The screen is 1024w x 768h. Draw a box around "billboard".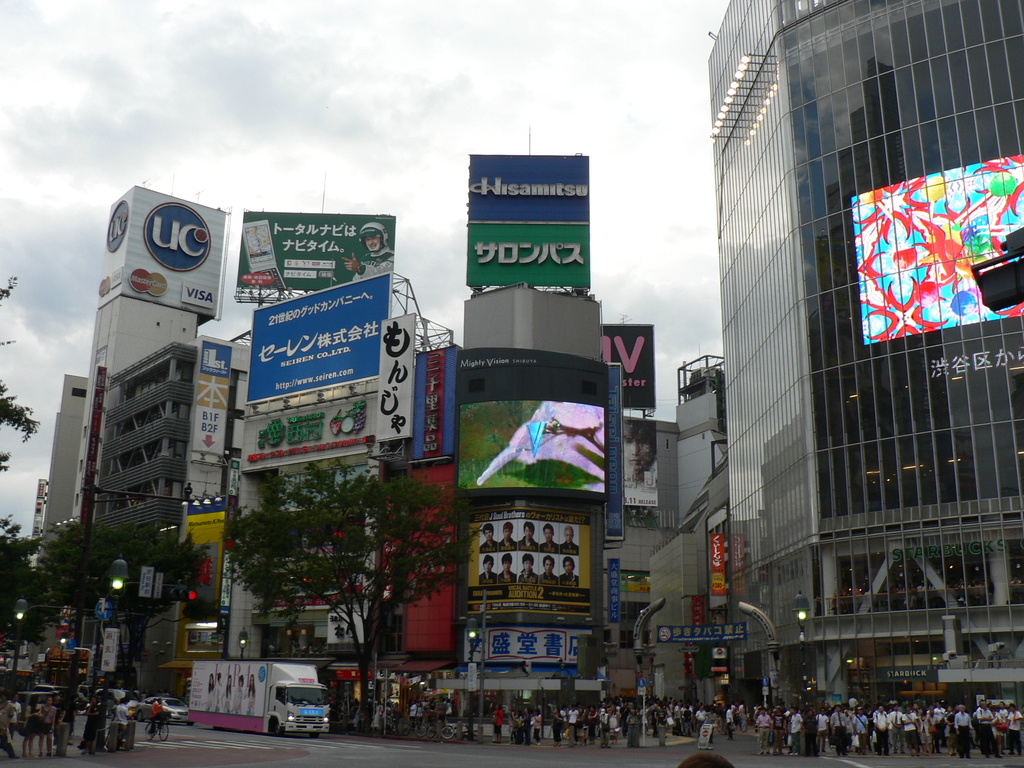
crop(706, 538, 730, 601).
